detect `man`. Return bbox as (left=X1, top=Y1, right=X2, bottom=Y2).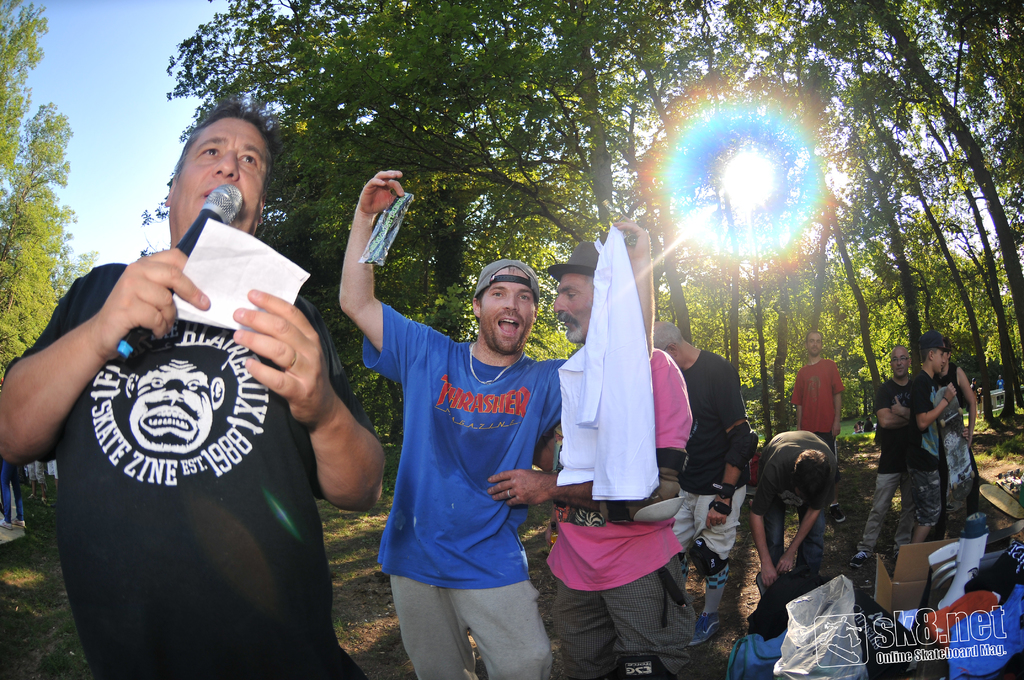
(left=751, top=426, right=840, bottom=591).
